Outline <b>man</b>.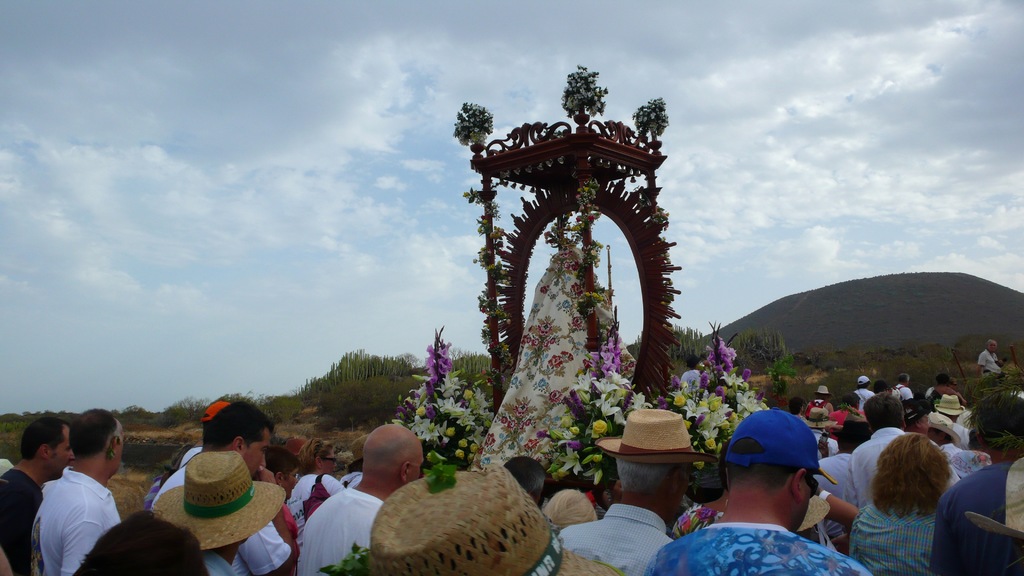
Outline: left=148, top=389, right=299, bottom=575.
